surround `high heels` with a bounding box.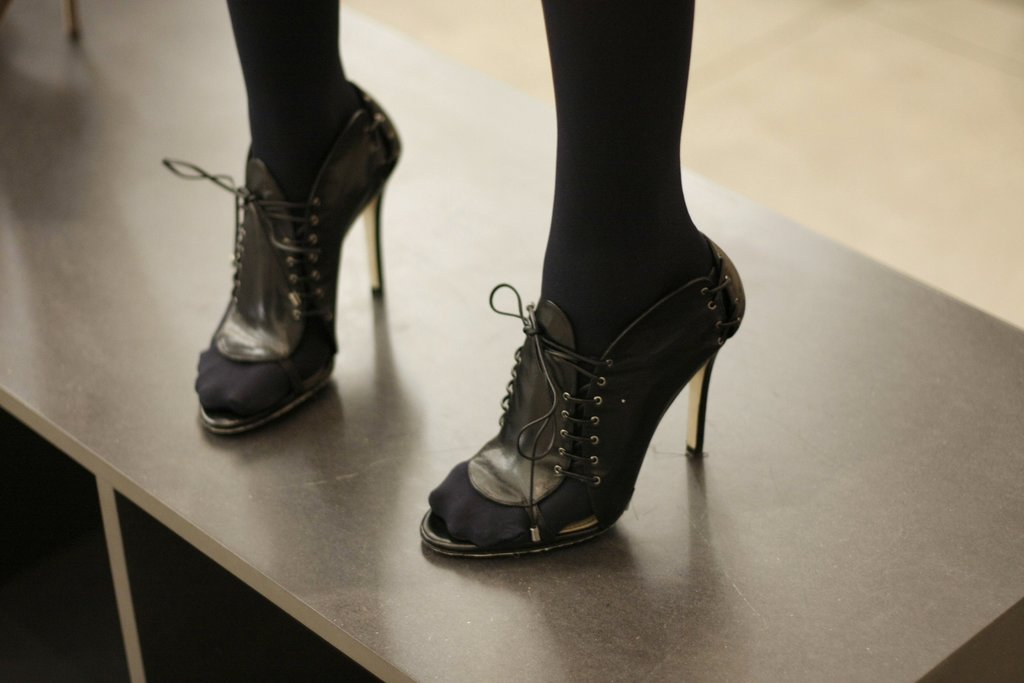
(x1=418, y1=229, x2=745, y2=555).
